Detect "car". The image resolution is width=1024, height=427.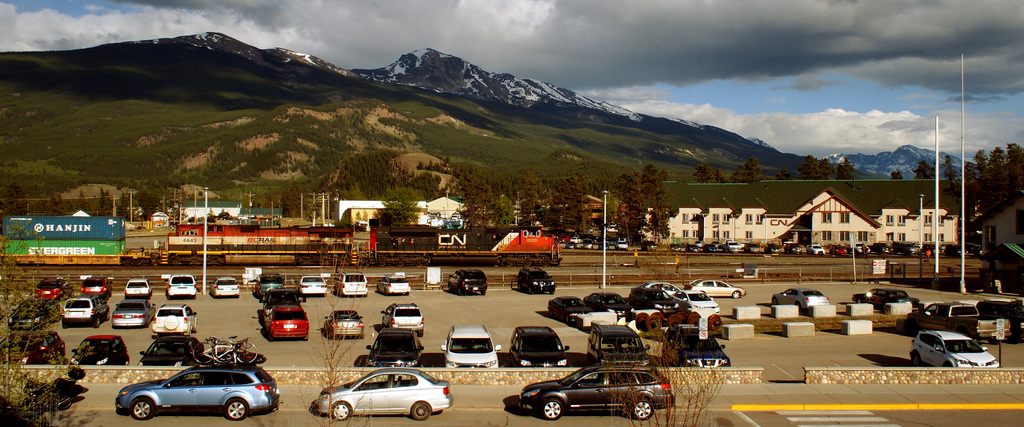
select_region(639, 238, 657, 253).
